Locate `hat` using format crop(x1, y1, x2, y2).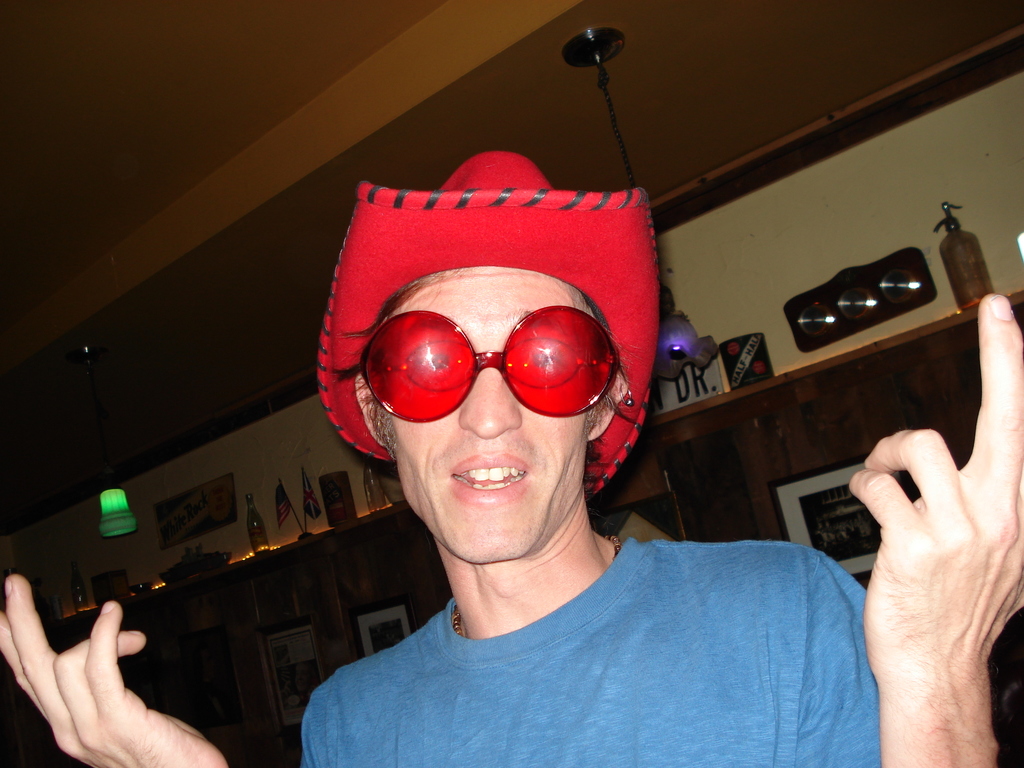
crop(315, 154, 666, 499).
